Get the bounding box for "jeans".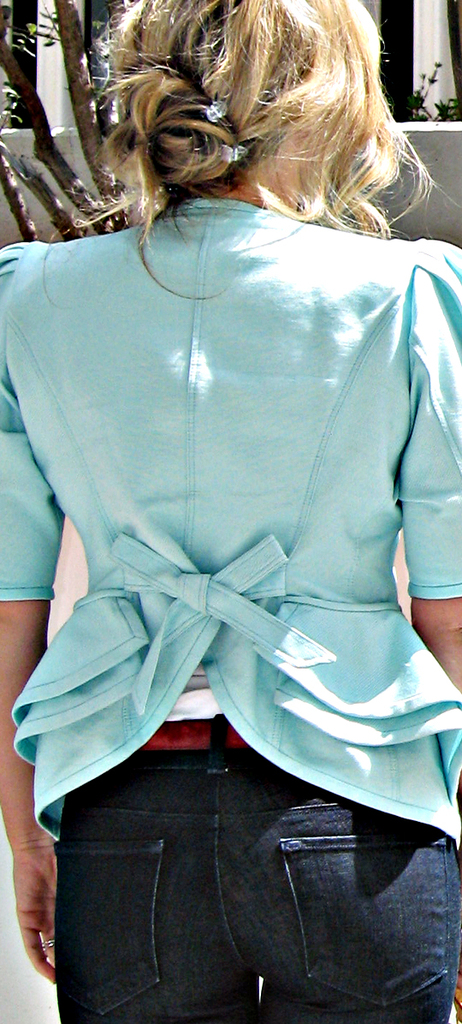
region(60, 697, 461, 1023).
